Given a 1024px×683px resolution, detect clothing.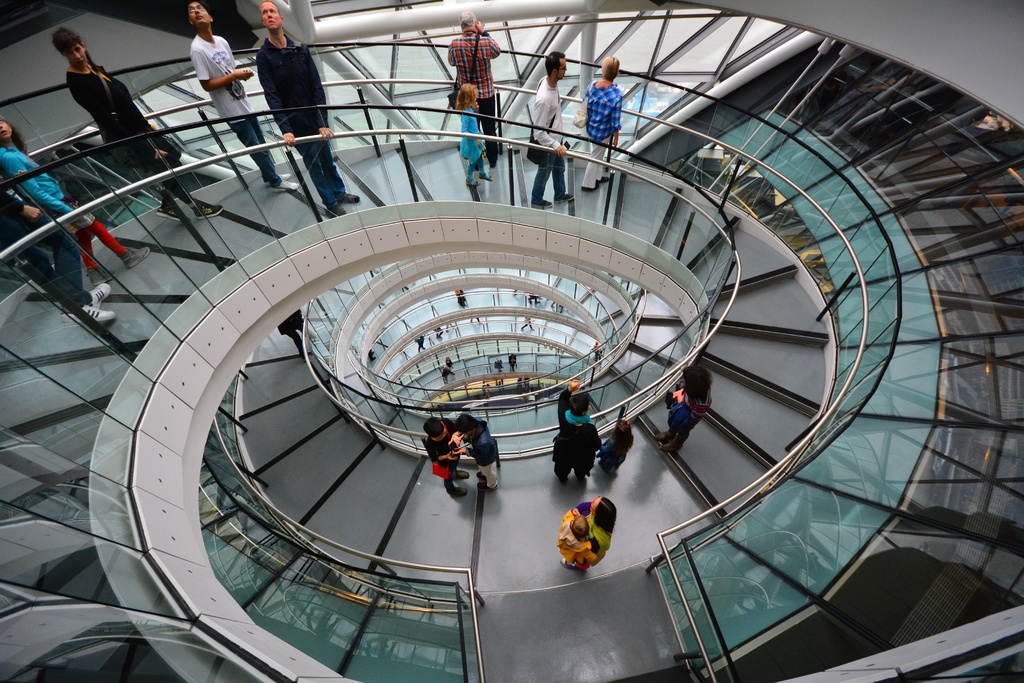
579/70/621/192.
